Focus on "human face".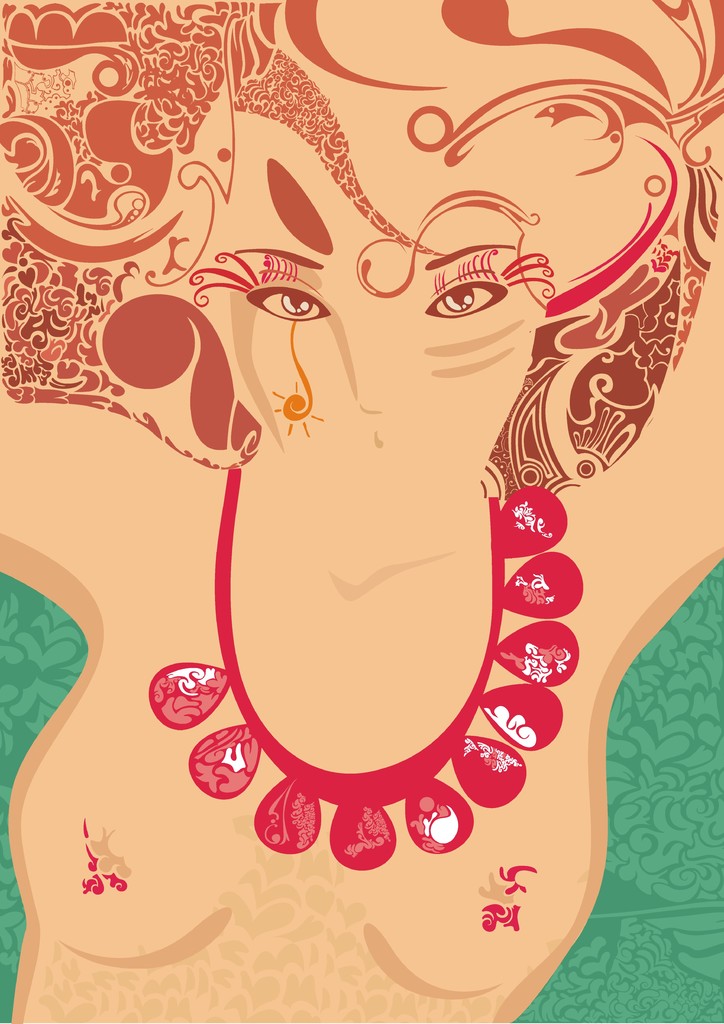
Focused at [223,168,533,531].
